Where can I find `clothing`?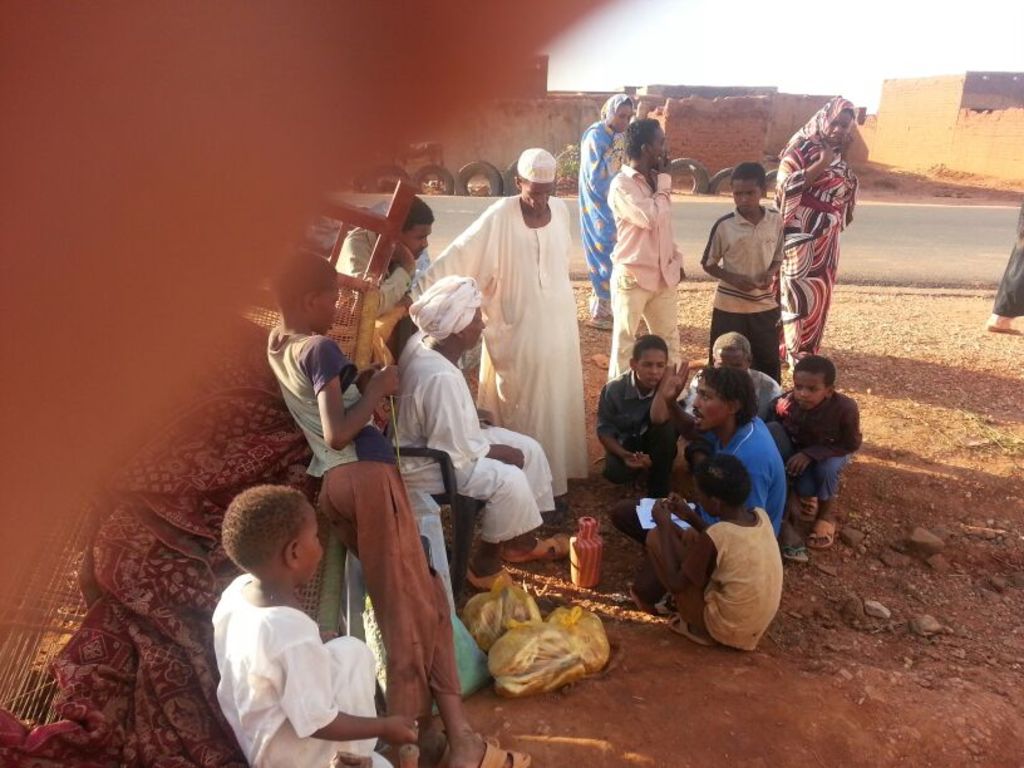
You can find it at {"x1": 764, "y1": 388, "x2": 862, "y2": 506}.
